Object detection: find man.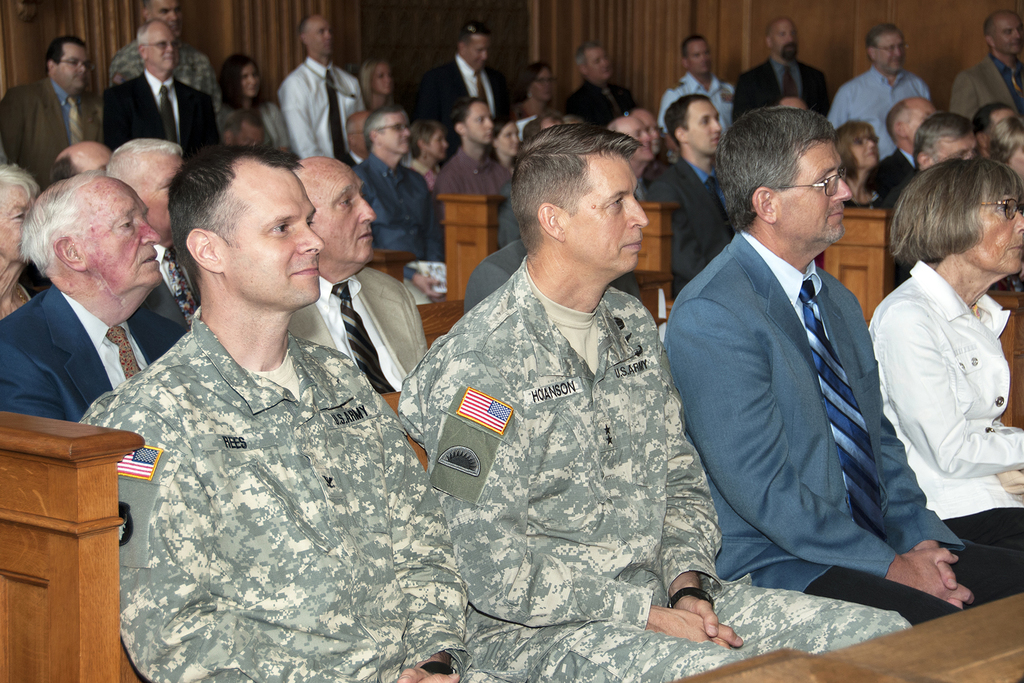
79/147/467/682.
